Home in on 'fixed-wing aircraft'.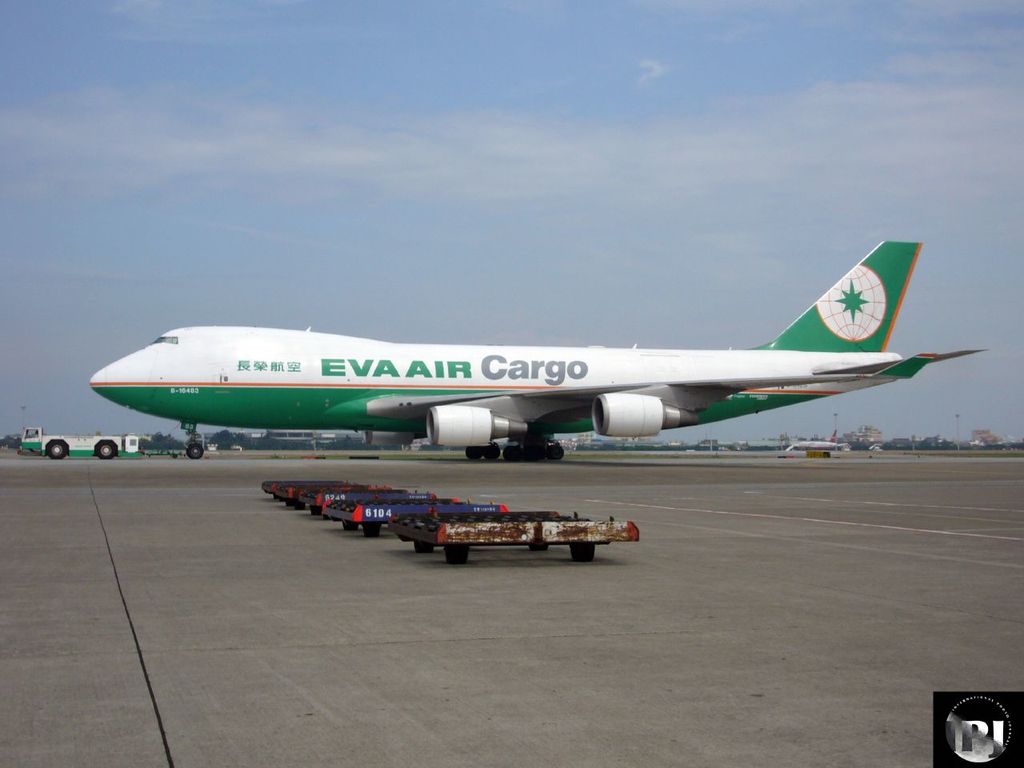
Homed in at bbox=(94, 236, 985, 460).
